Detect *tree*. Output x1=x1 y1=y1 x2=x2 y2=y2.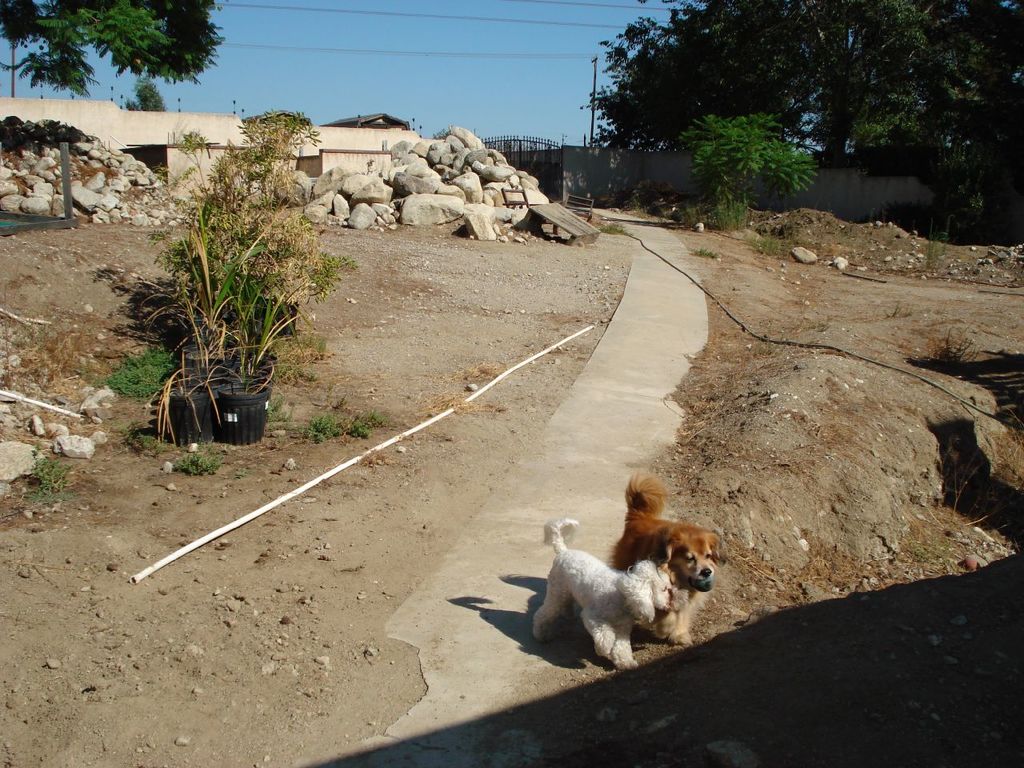
x1=590 y1=32 x2=902 y2=223.
